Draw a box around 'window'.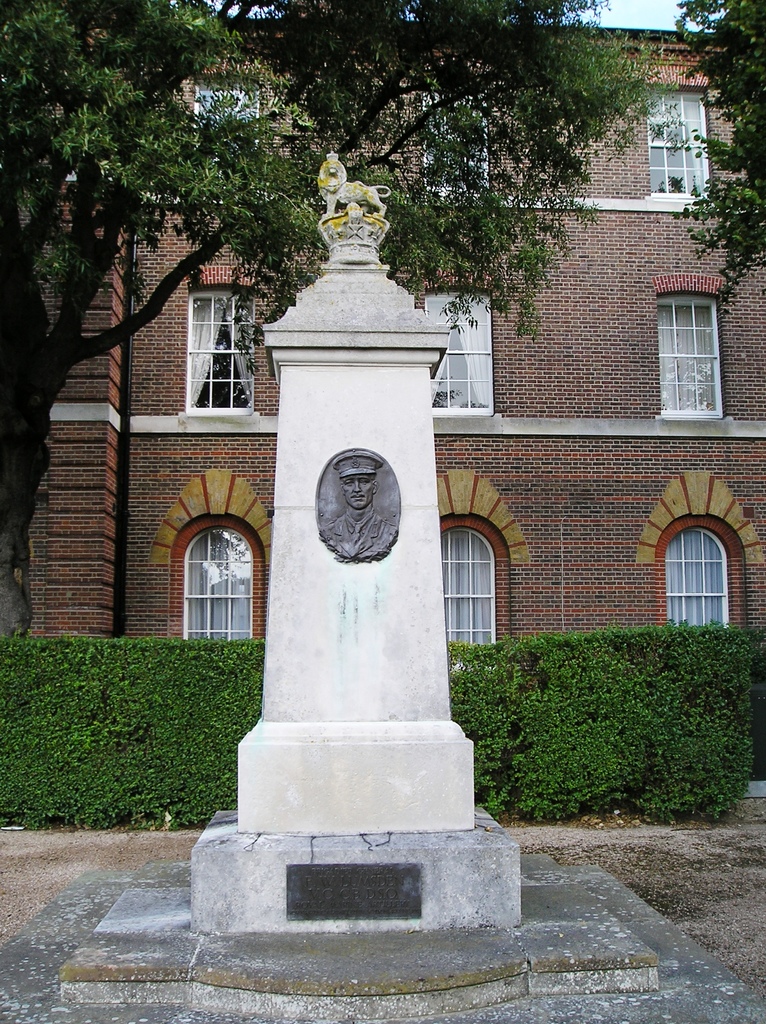
box=[648, 84, 716, 196].
